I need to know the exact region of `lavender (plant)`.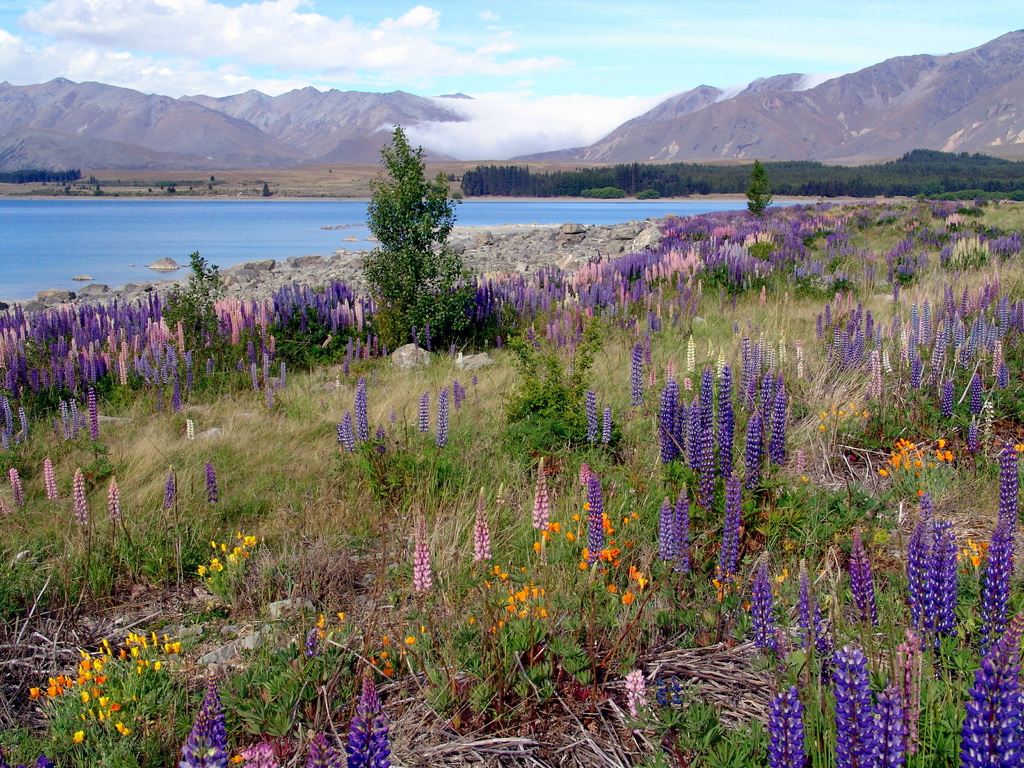
Region: <bbox>929, 533, 959, 643</bbox>.
